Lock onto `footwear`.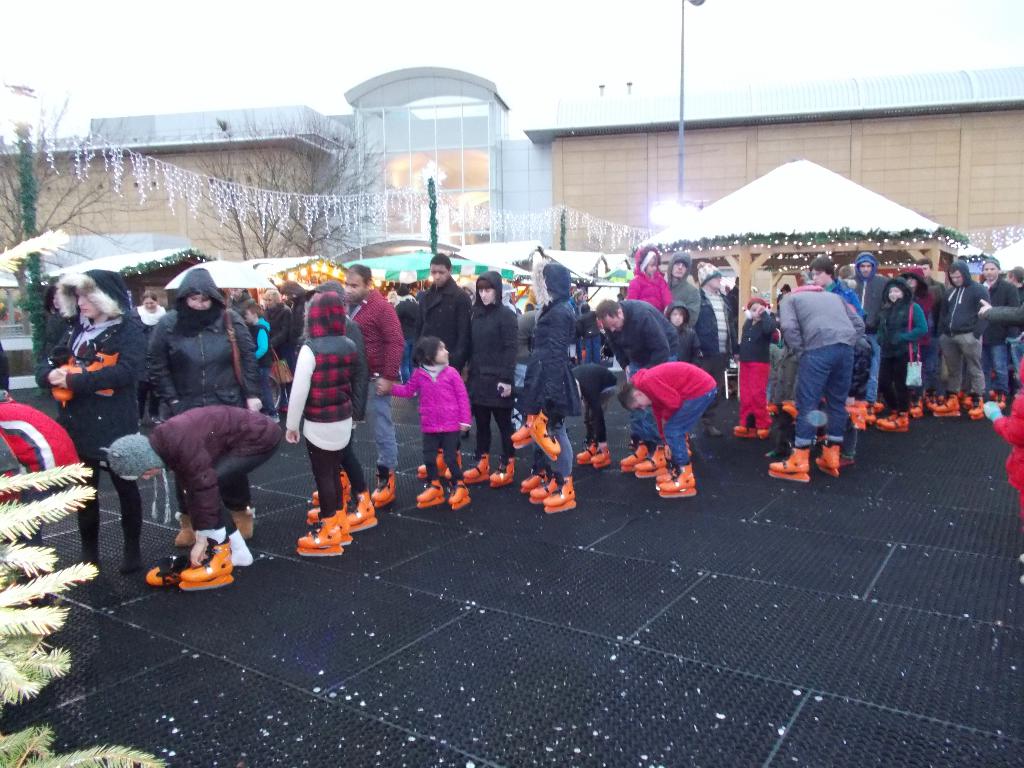
Locked: x1=927 y1=394 x2=963 y2=412.
